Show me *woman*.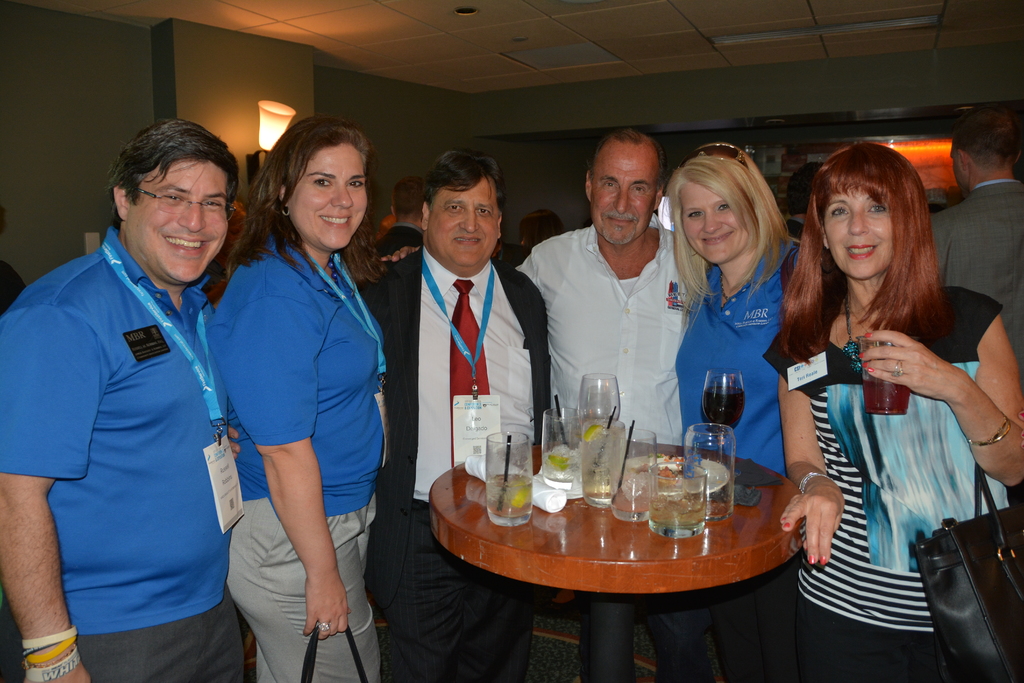
*woman* is here: select_region(661, 139, 814, 682).
